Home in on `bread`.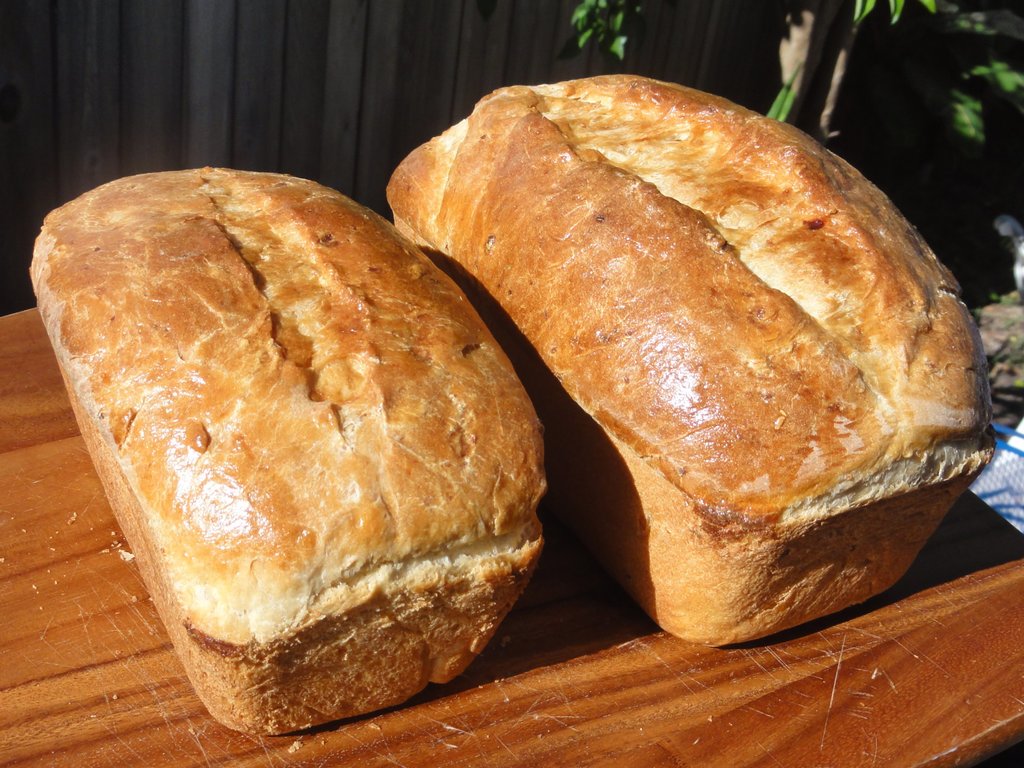
Homed in at [26, 177, 545, 736].
